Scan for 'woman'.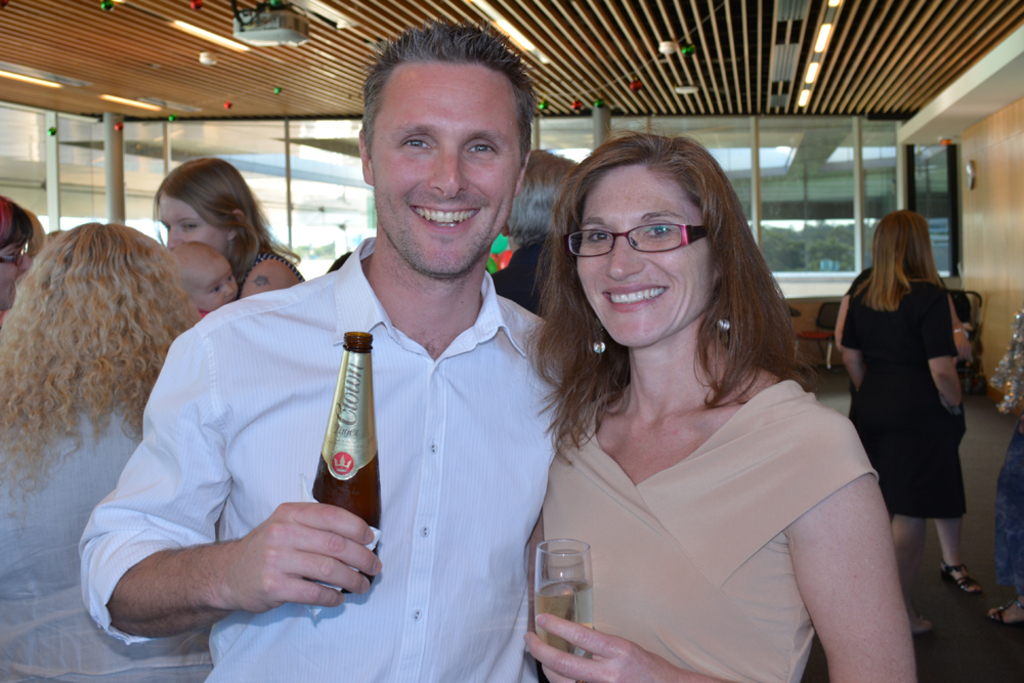
Scan result: (x1=0, y1=193, x2=48, y2=322).
